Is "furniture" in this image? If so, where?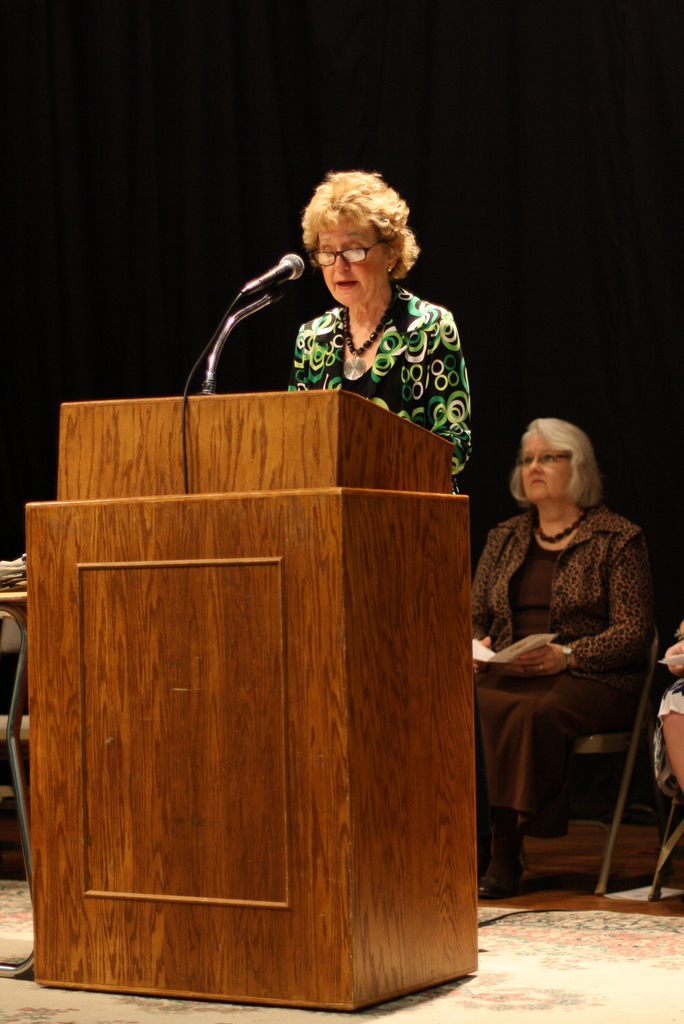
Yes, at detection(0, 590, 28, 980).
